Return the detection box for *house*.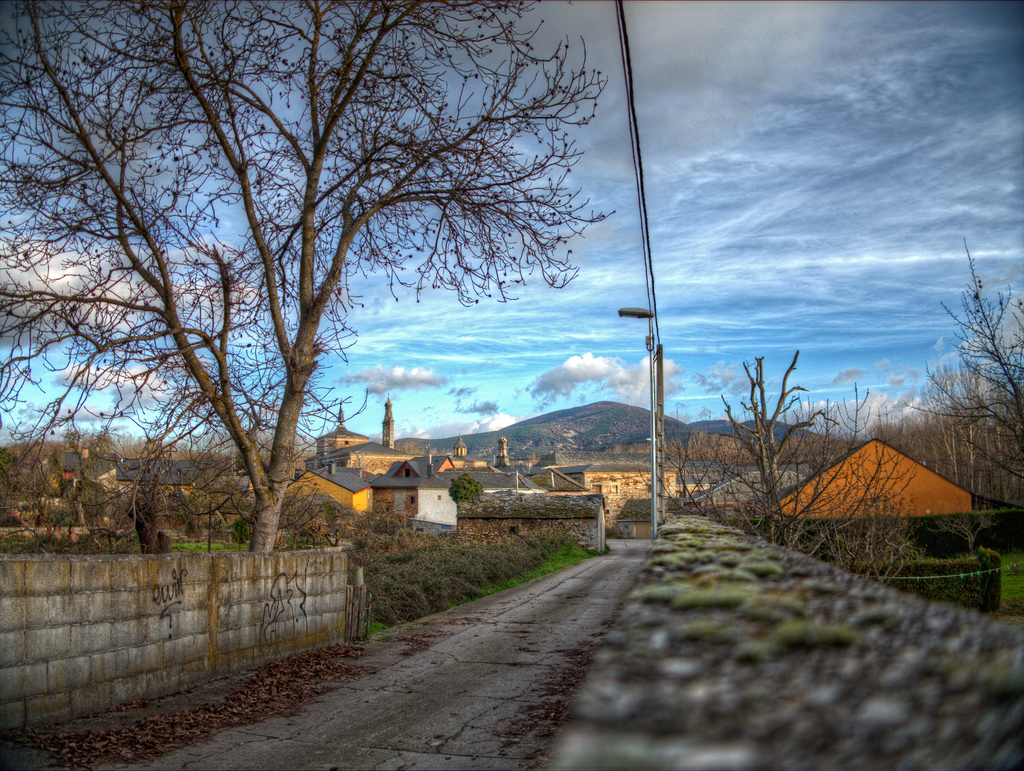
{"left": 290, "top": 466, "right": 374, "bottom": 522}.
